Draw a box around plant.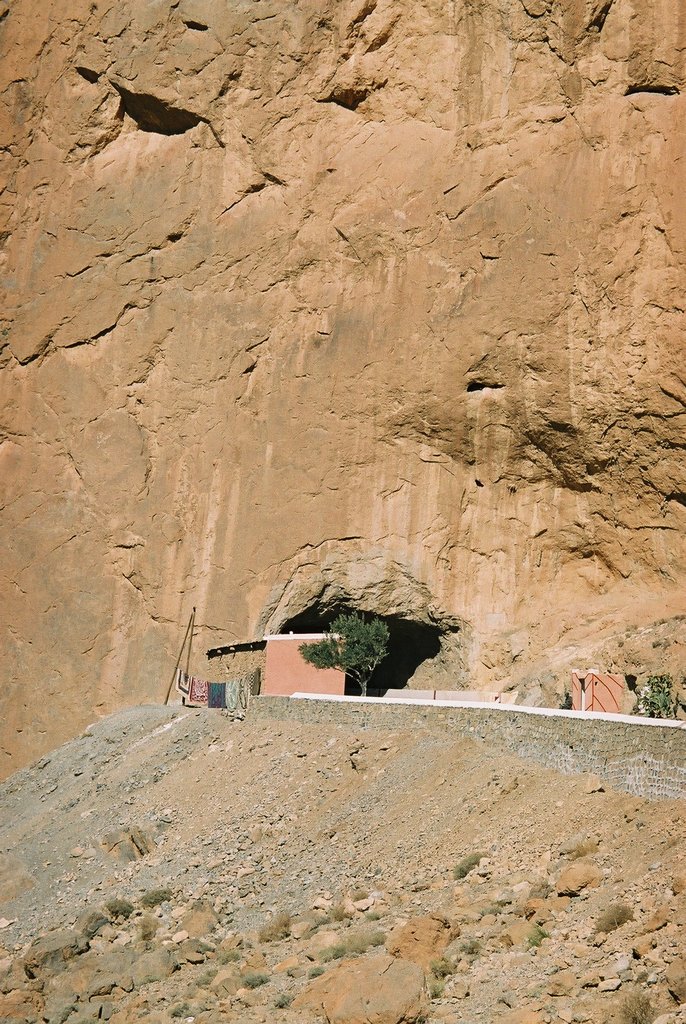
[633, 667, 685, 716].
